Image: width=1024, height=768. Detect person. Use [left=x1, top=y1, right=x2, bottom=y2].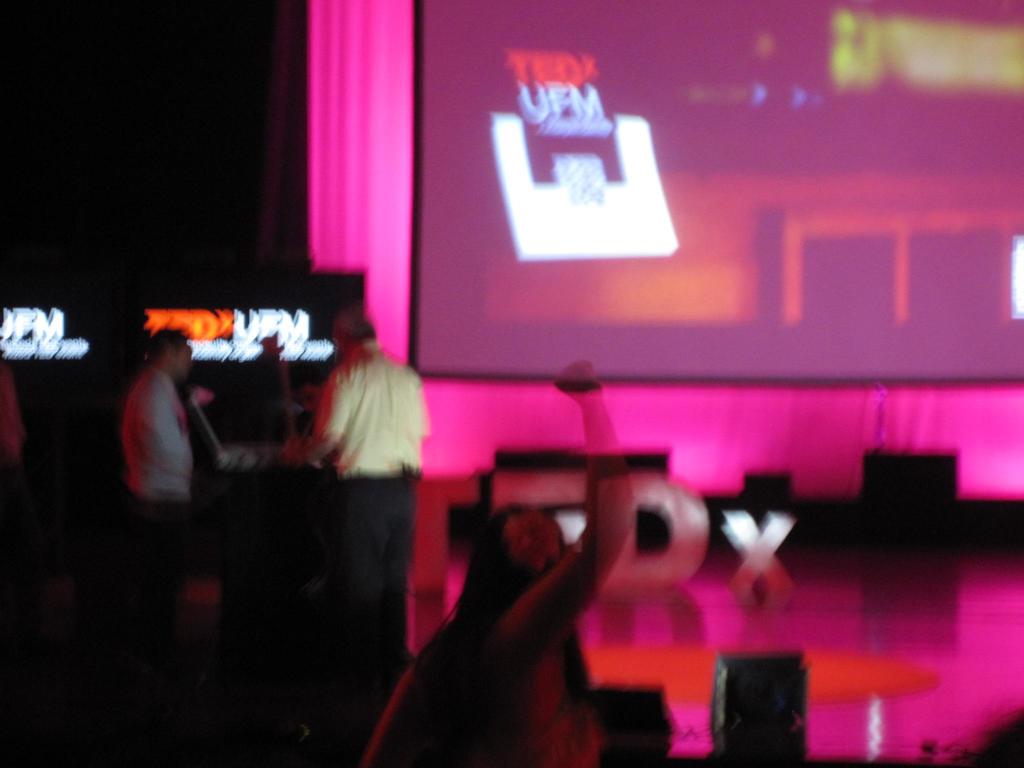
[left=257, top=282, right=418, bottom=680].
